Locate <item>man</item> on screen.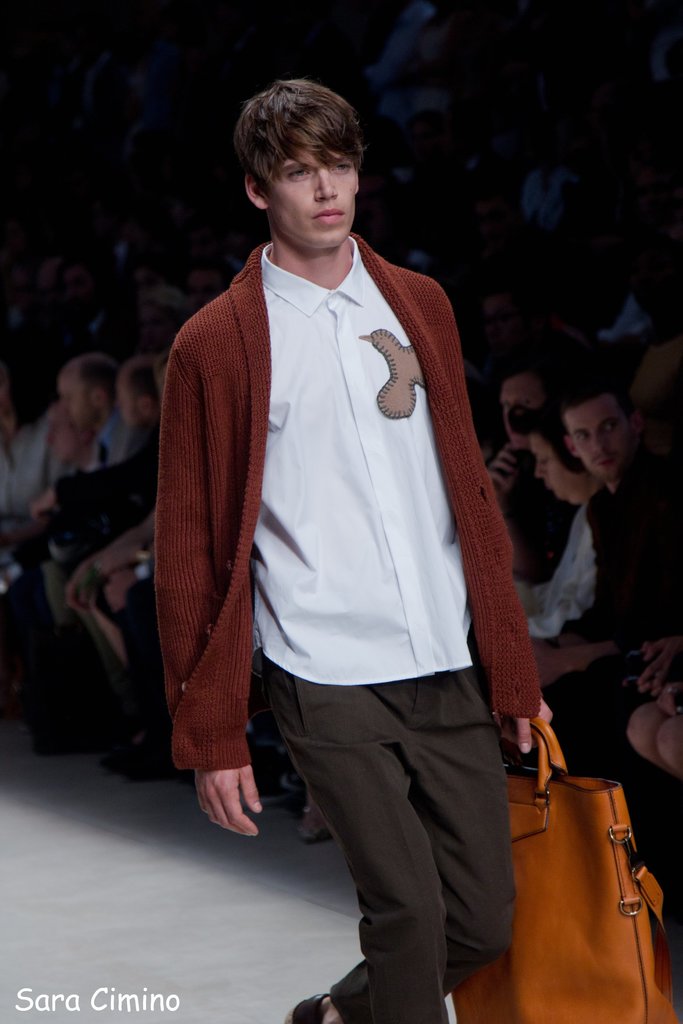
On screen at box=[26, 348, 128, 740].
